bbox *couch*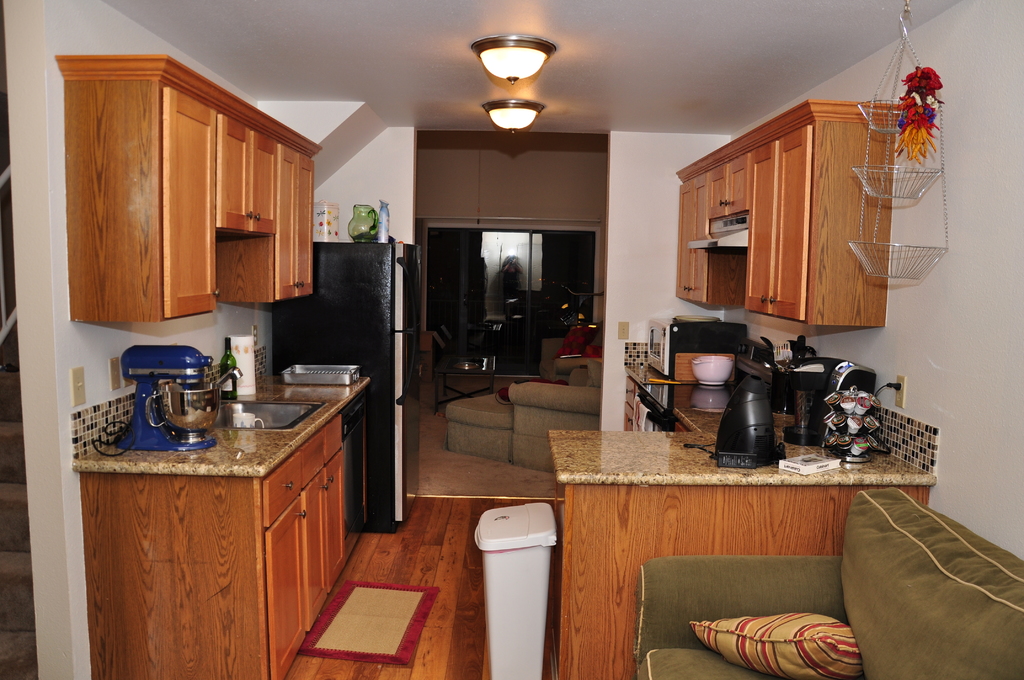
<bbox>444, 394, 511, 463</bbox>
